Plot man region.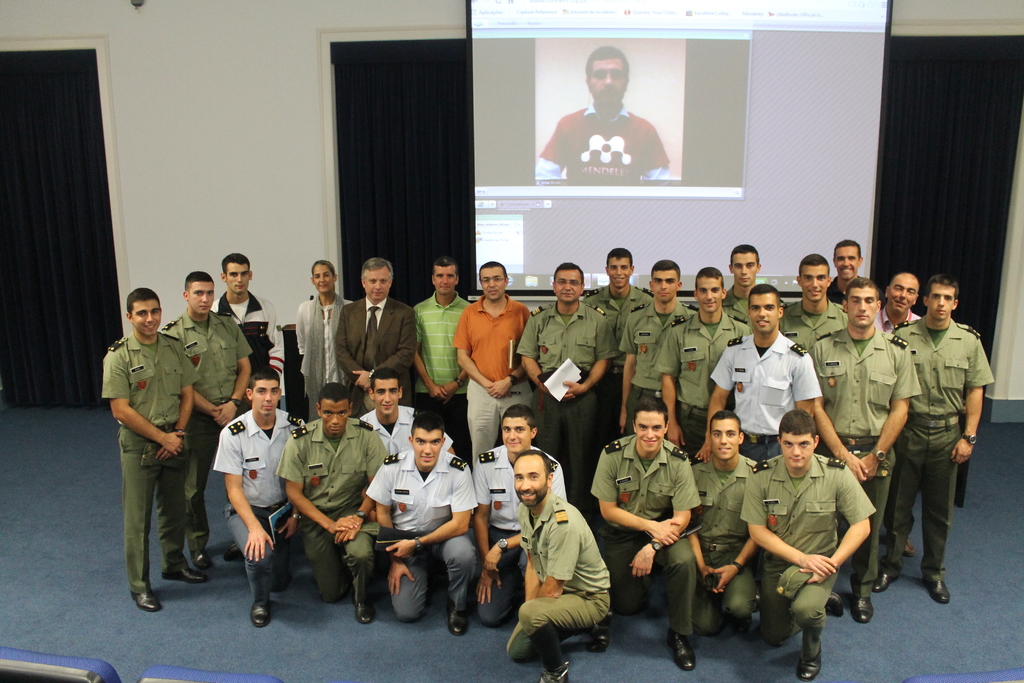
Plotted at x1=452 y1=260 x2=529 y2=470.
